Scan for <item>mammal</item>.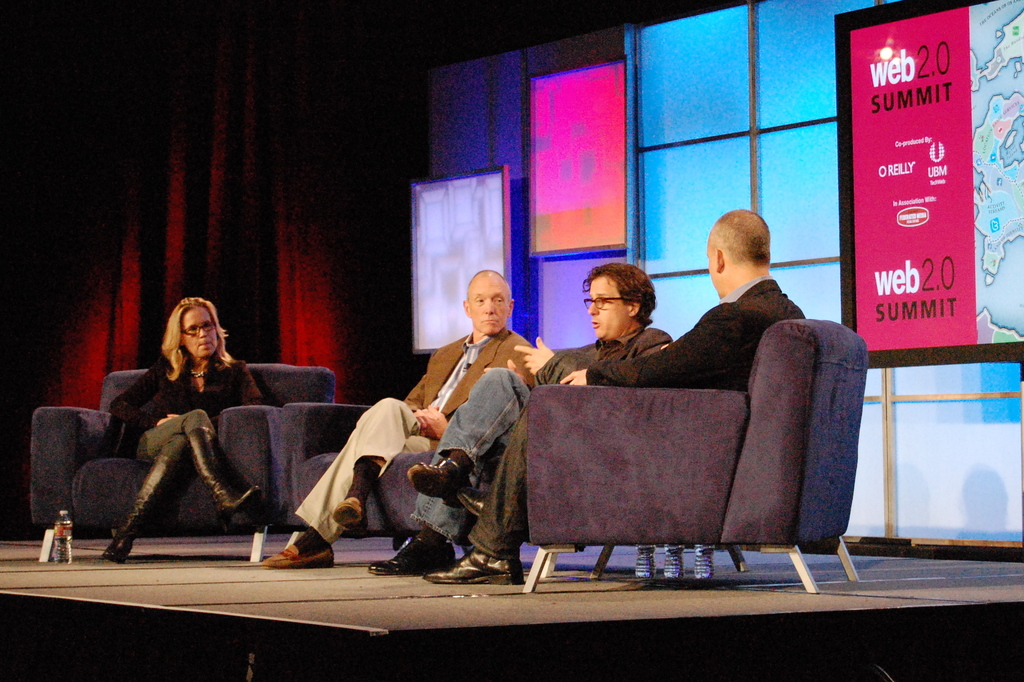
Scan result: x1=97, y1=299, x2=265, y2=569.
